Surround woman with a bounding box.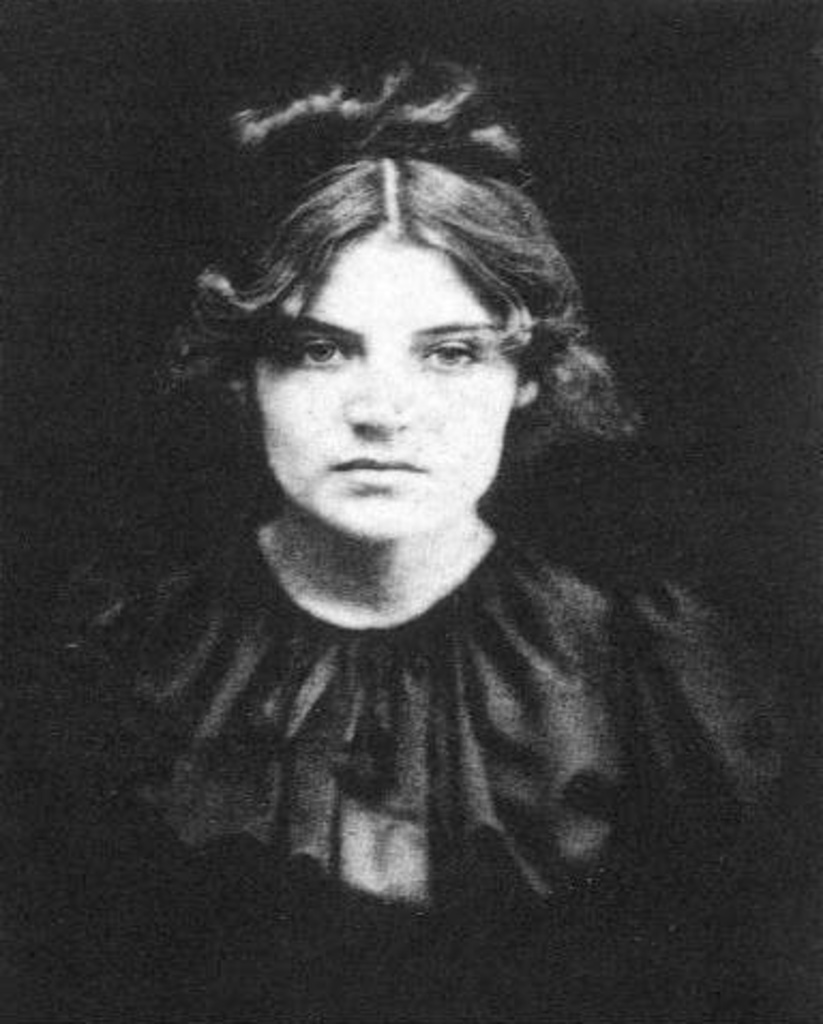
region(99, 54, 761, 955).
